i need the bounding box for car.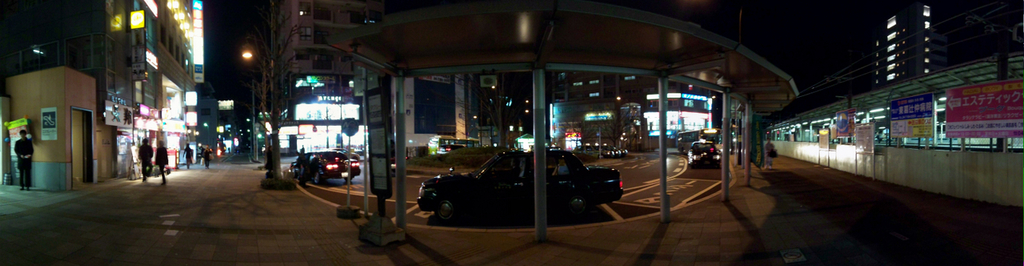
Here it is: 413/132/628/234.
